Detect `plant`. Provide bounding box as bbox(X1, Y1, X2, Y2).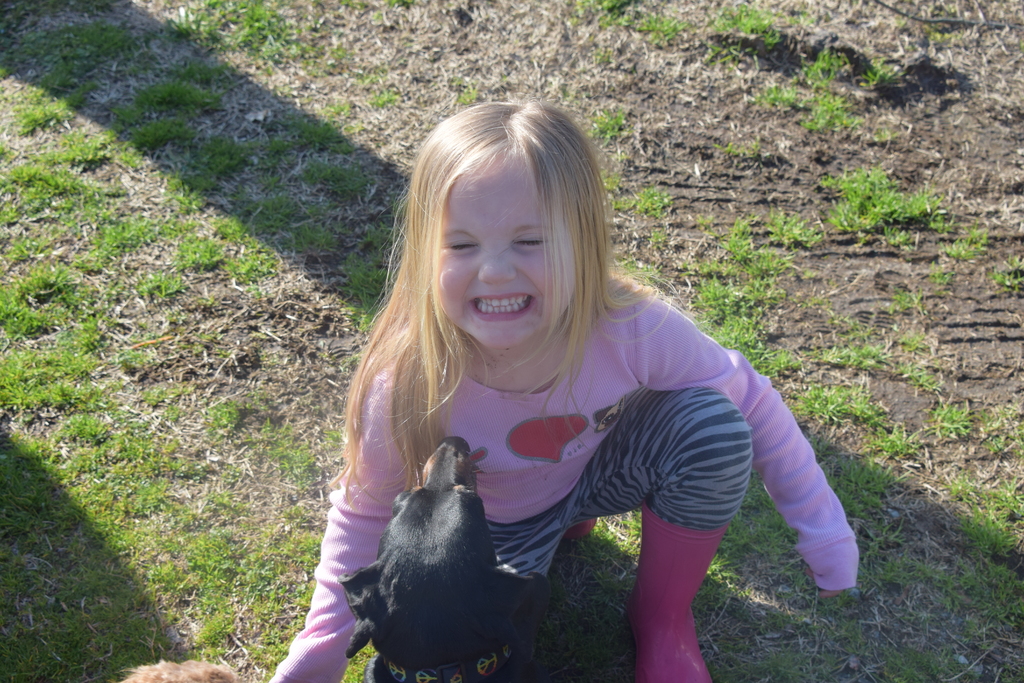
bbox(82, 197, 167, 274).
